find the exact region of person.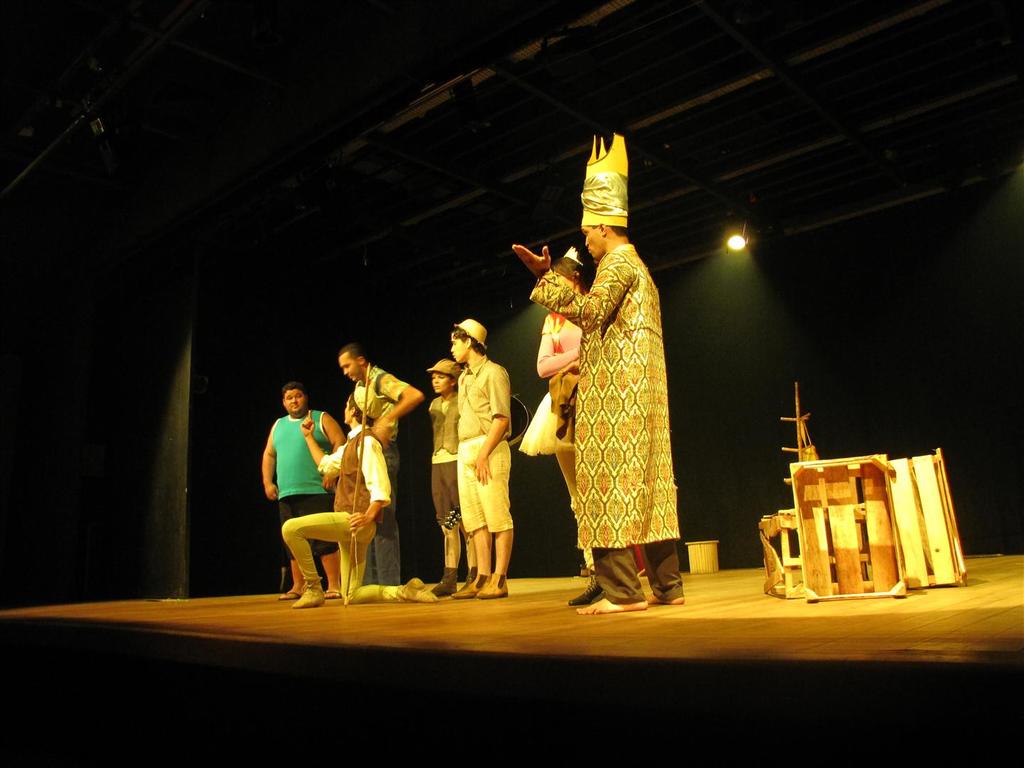
Exact region: [left=533, top=246, right=629, bottom=619].
